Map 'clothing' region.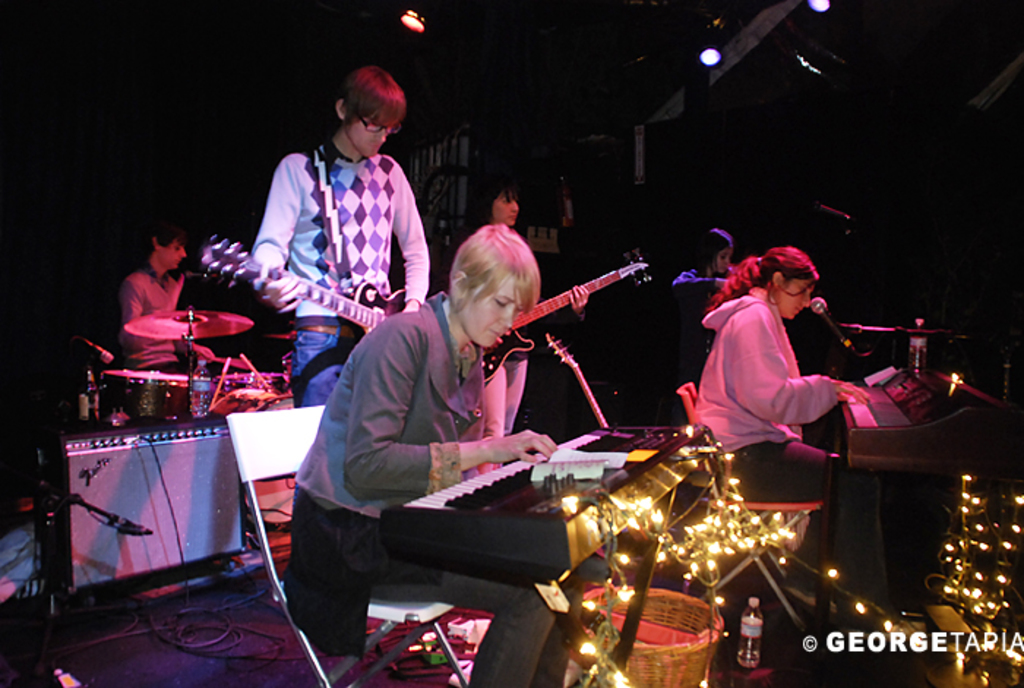
Mapped to locate(241, 97, 423, 411).
